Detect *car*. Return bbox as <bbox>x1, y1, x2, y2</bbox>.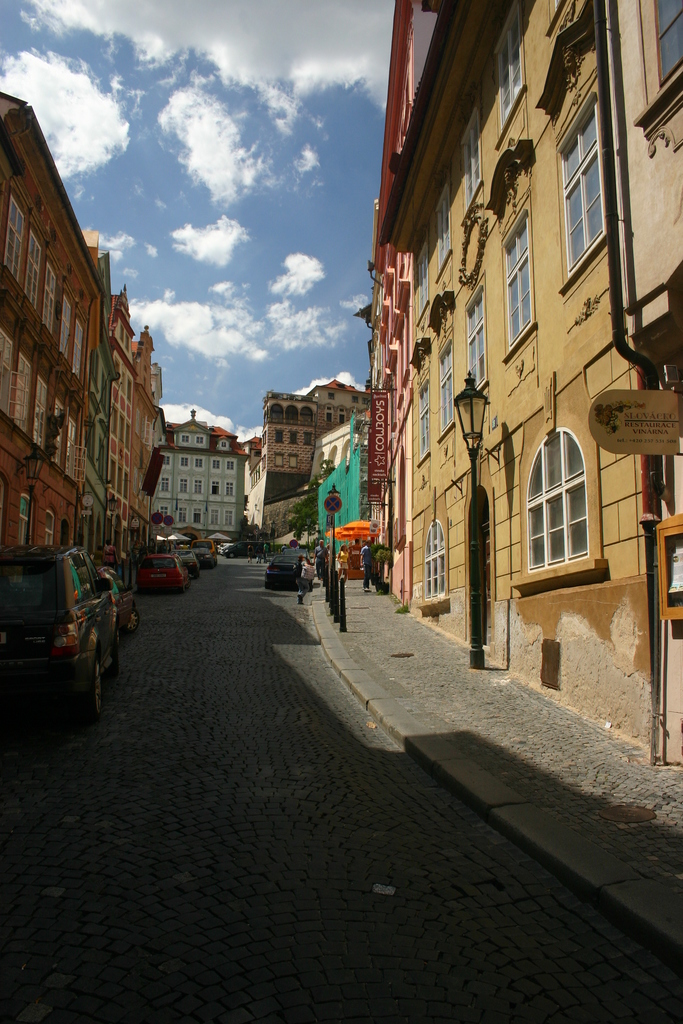
<bbox>279, 547, 311, 563</bbox>.
